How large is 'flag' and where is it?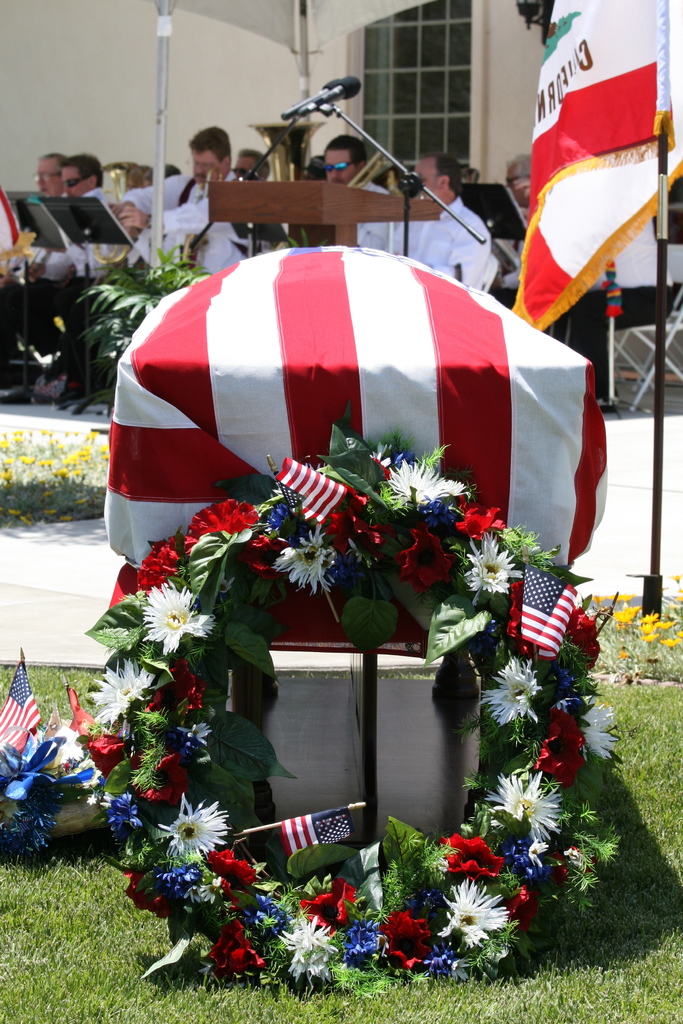
Bounding box: [x1=0, y1=655, x2=37, y2=757].
